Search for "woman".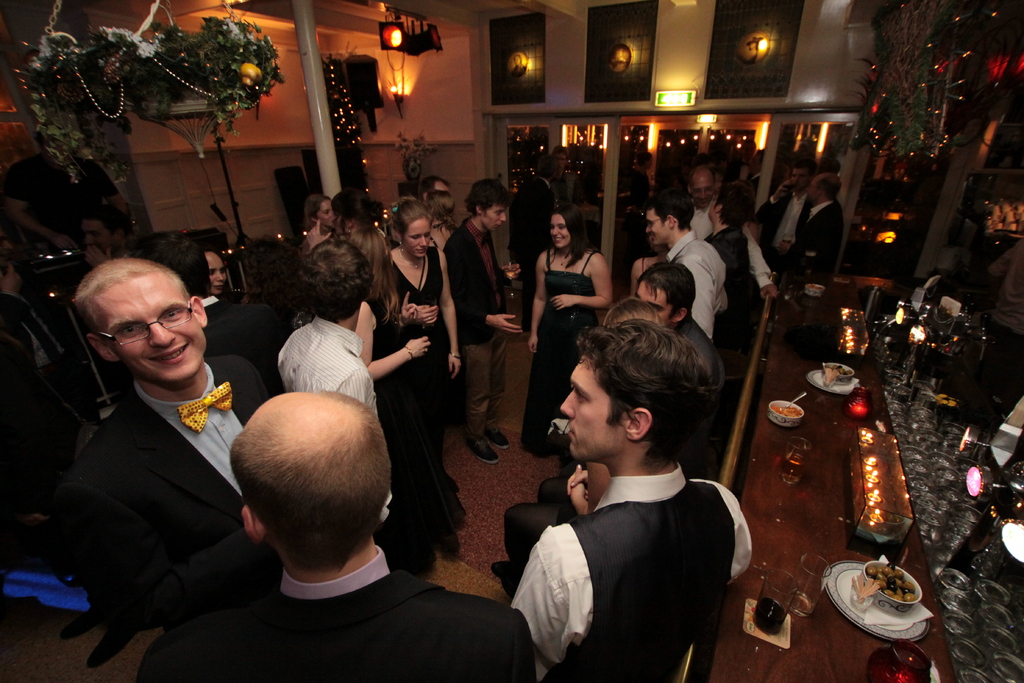
Found at [left=301, top=197, right=332, bottom=255].
